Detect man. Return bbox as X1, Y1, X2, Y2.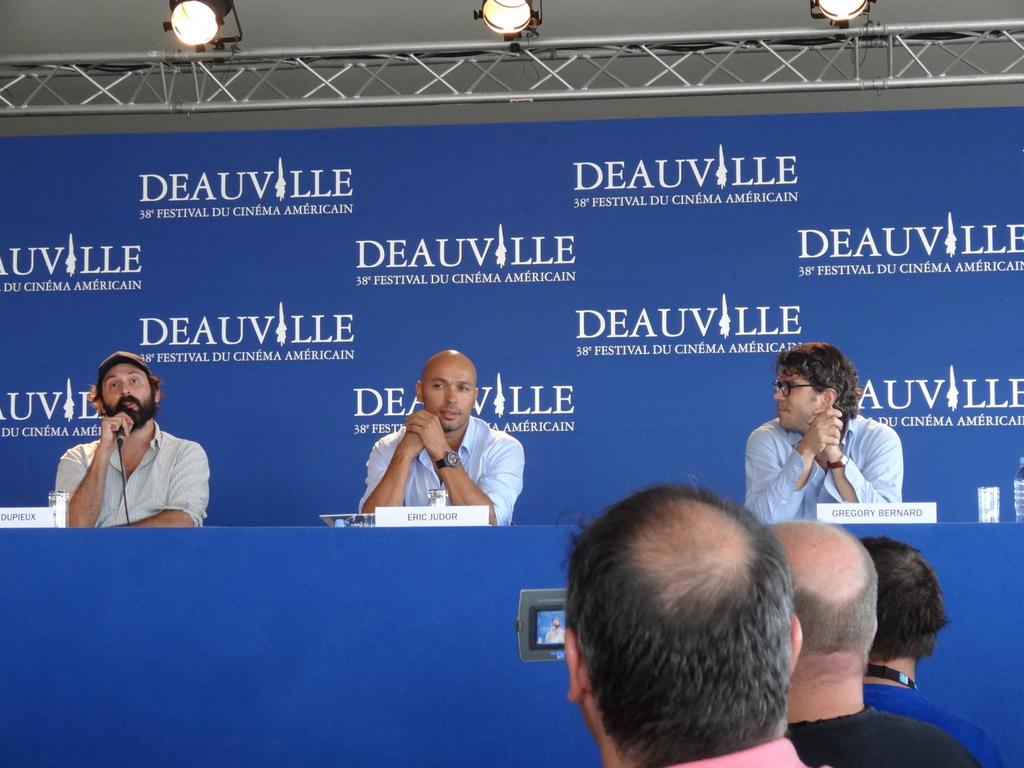
742, 341, 906, 529.
